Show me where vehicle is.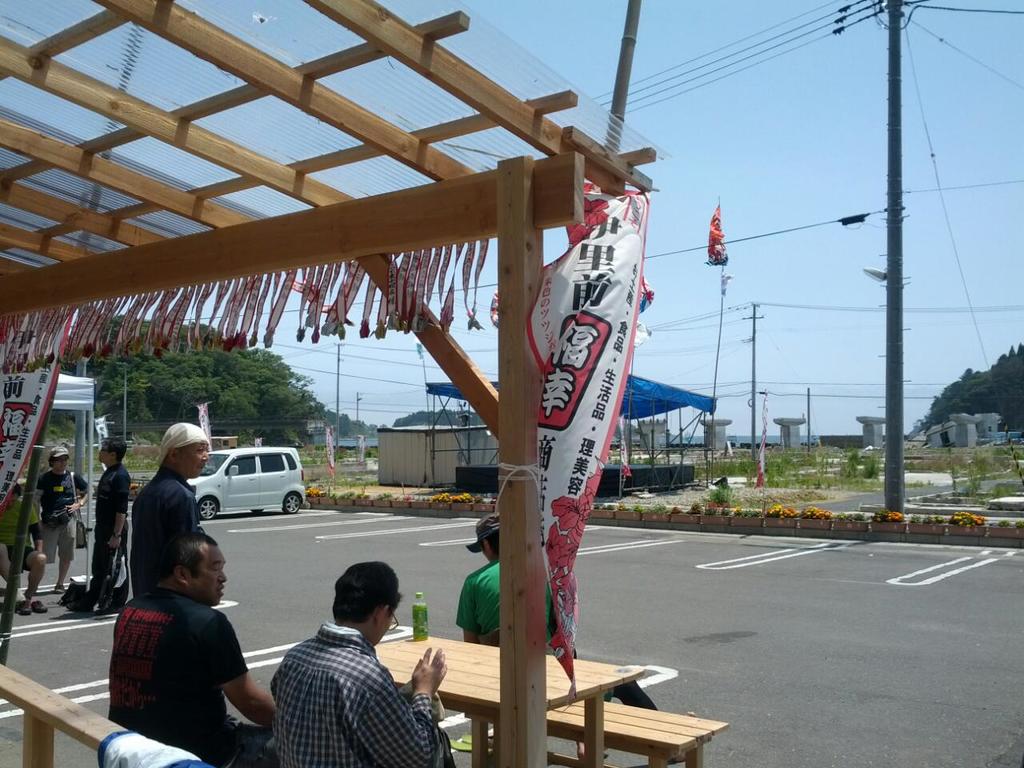
vehicle is at BBox(187, 449, 306, 525).
